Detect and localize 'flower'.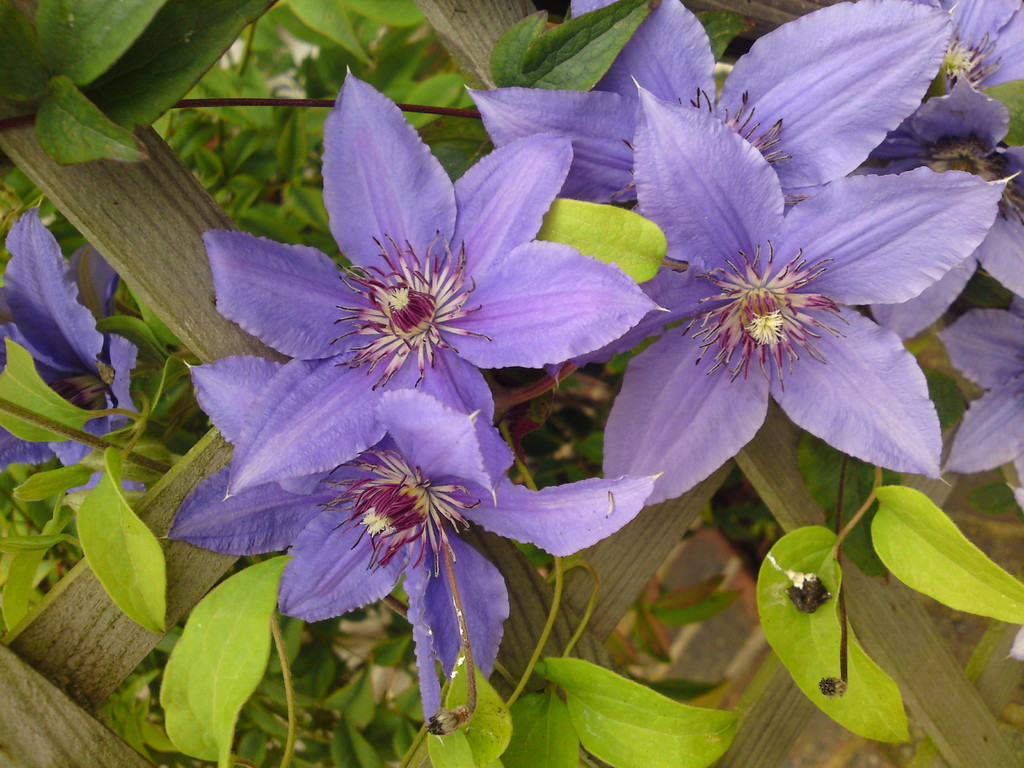
Localized at (x1=199, y1=63, x2=673, y2=506).
